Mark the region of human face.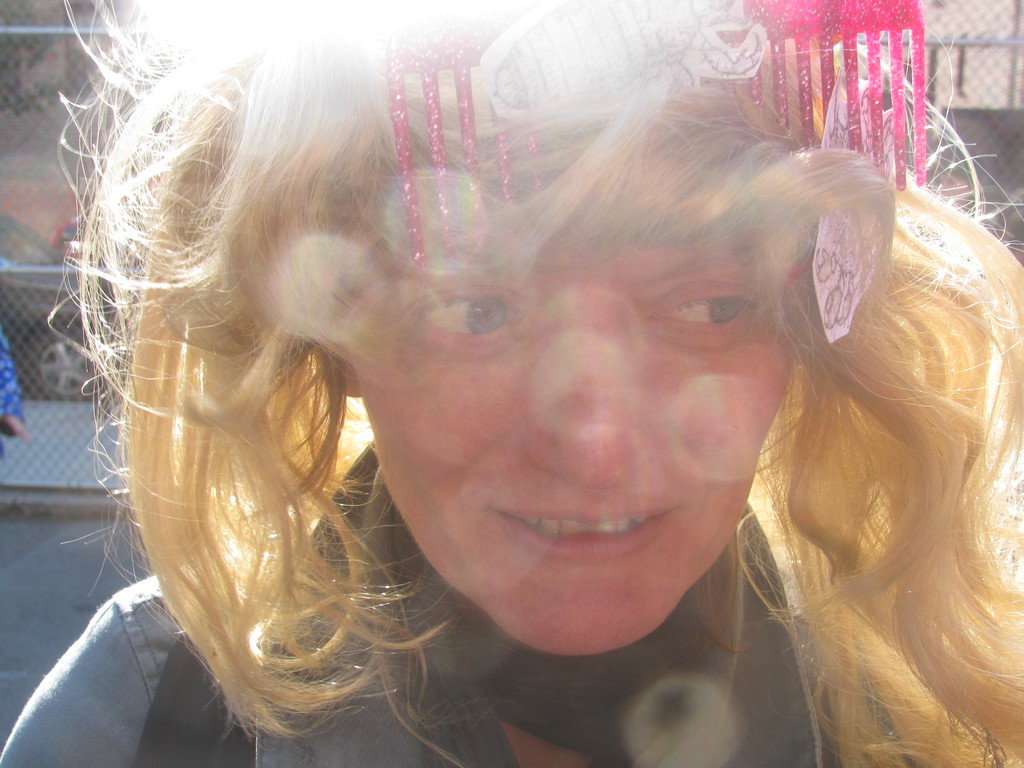
Region: {"x1": 367, "y1": 244, "x2": 797, "y2": 655}.
